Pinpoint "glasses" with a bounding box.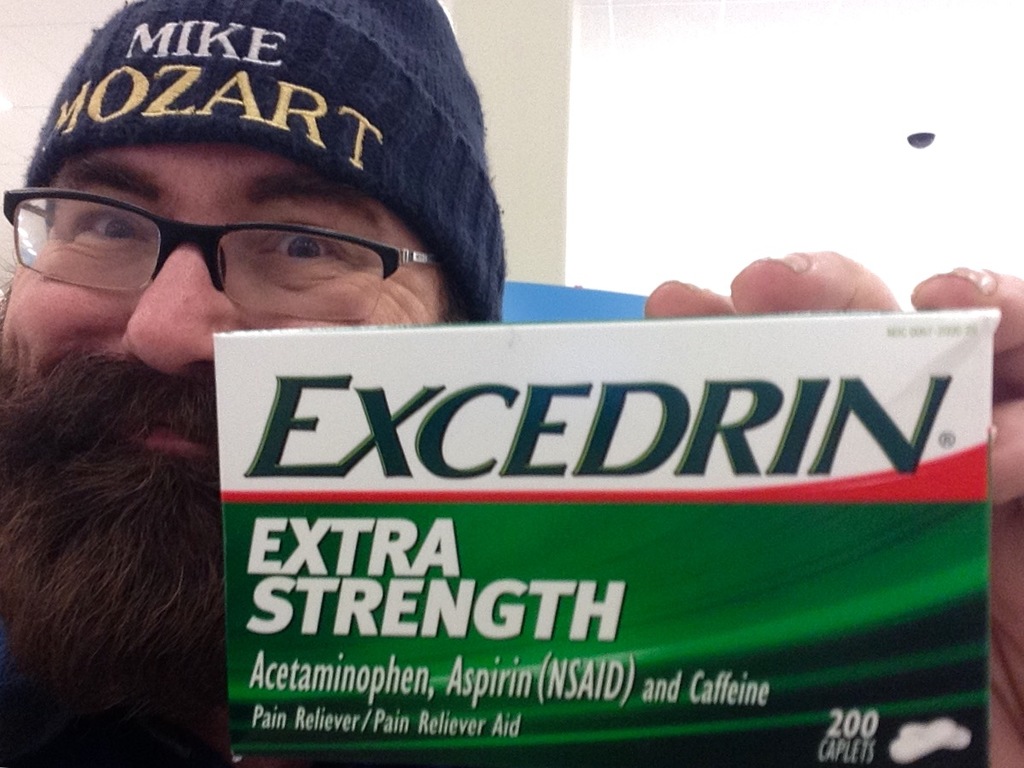
crop(10, 176, 444, 291).
